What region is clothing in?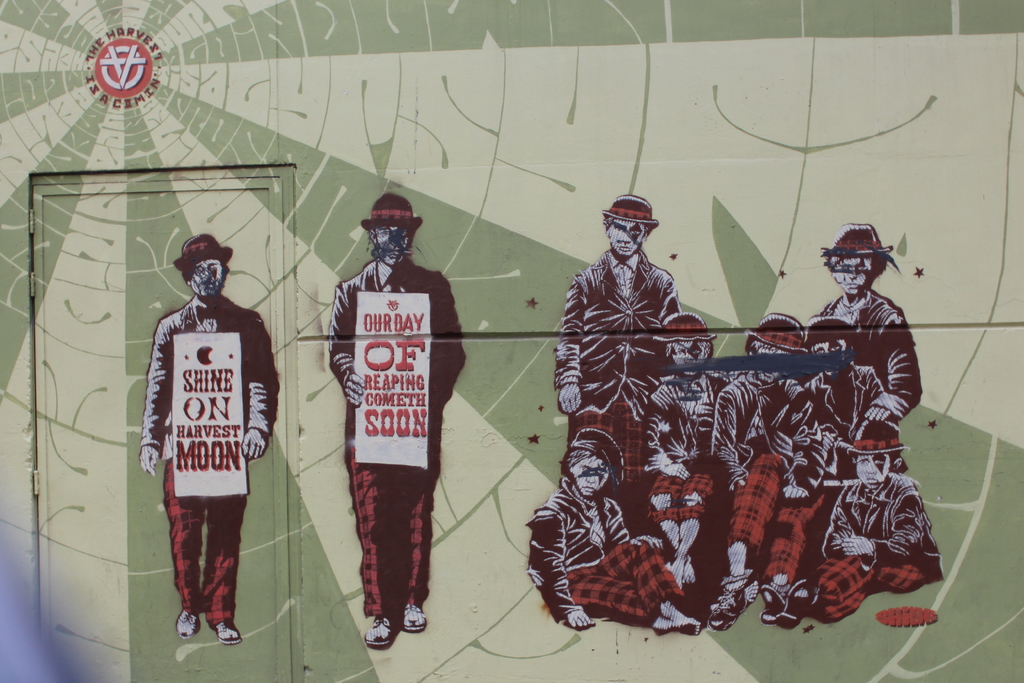
detection(328, 254, 468, 618).
